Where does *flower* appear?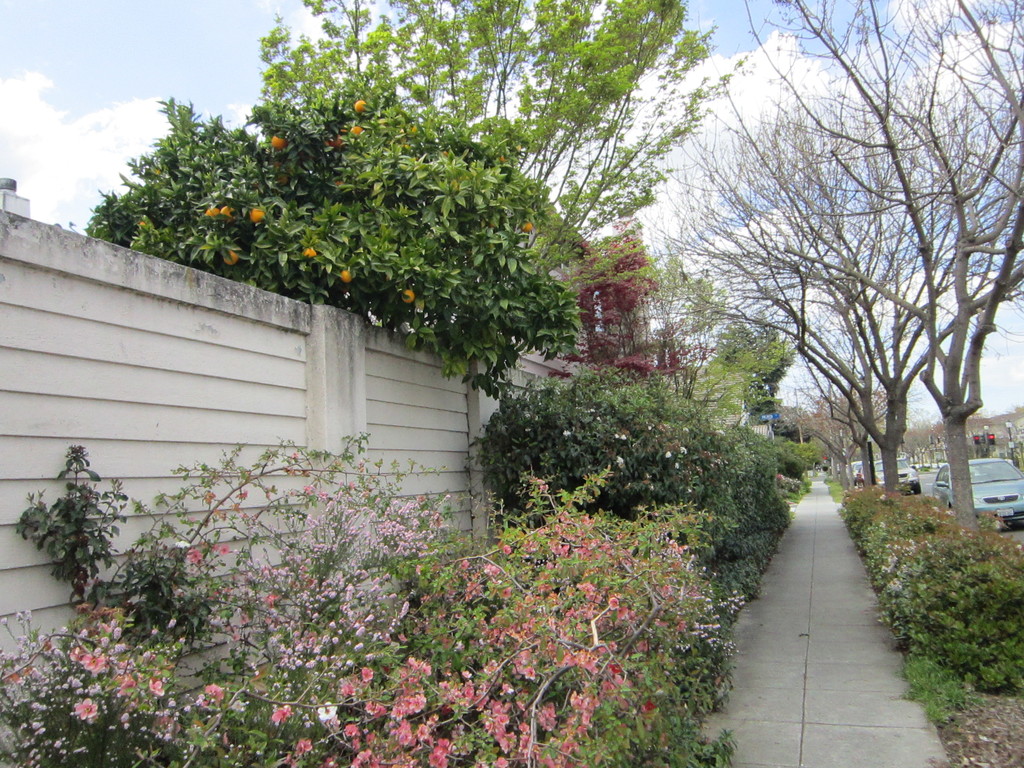
Appears at left=618, top=457, right=626, bottom=466.
